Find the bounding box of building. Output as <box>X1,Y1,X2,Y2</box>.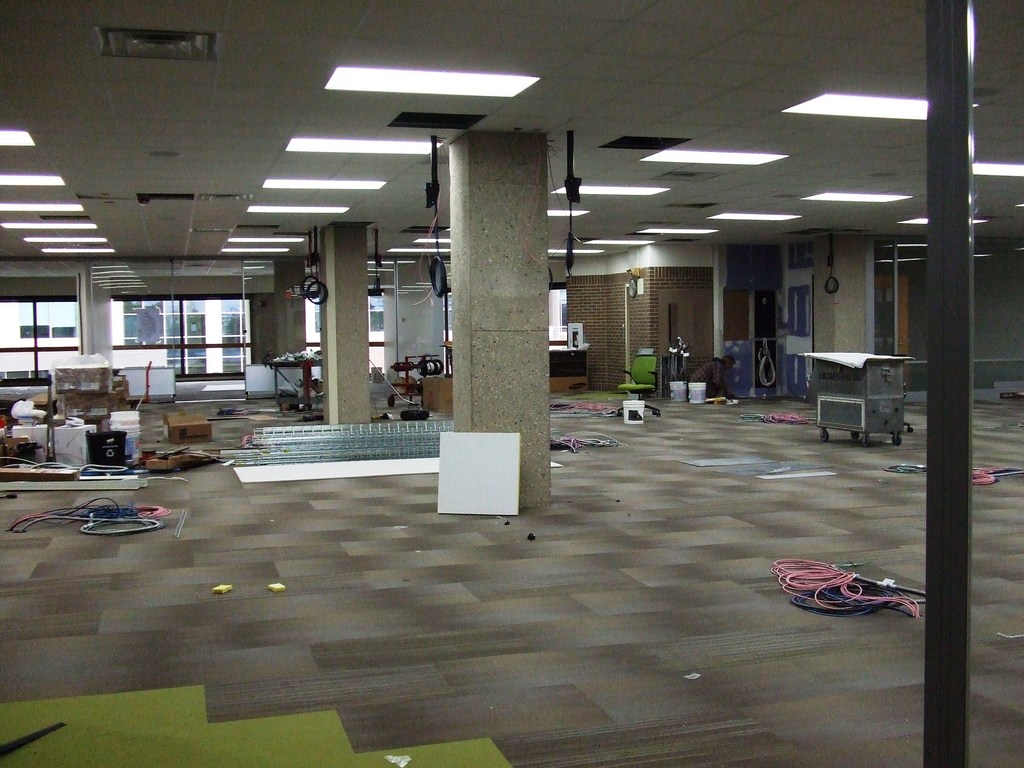
<box>0,0,1023,767</box>.
